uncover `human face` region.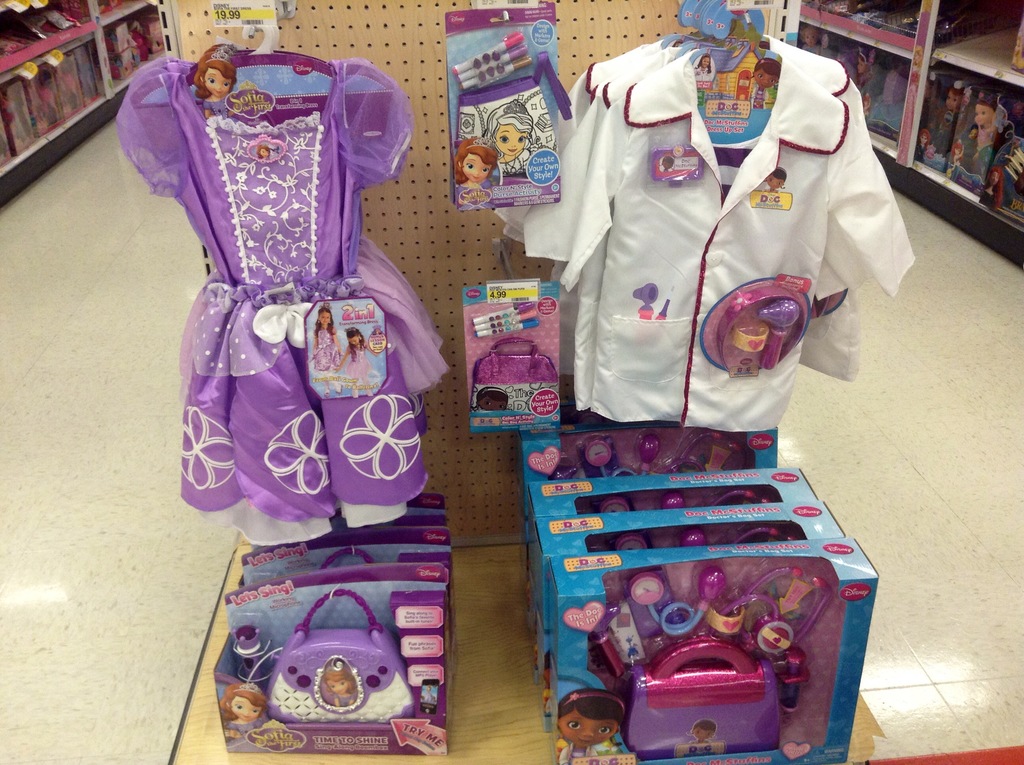
Uncovered: 205, 65, 234, 102.
